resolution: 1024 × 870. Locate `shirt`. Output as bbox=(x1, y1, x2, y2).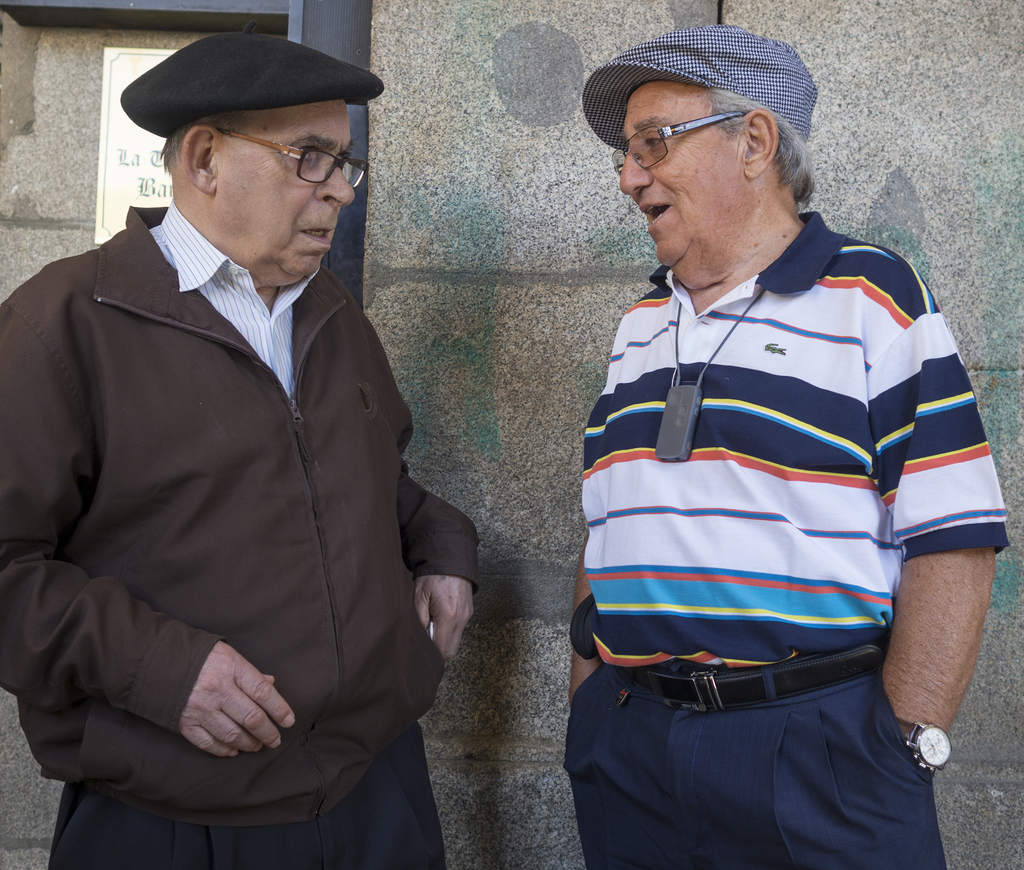
bbox=(149, 201, 316, 388).
